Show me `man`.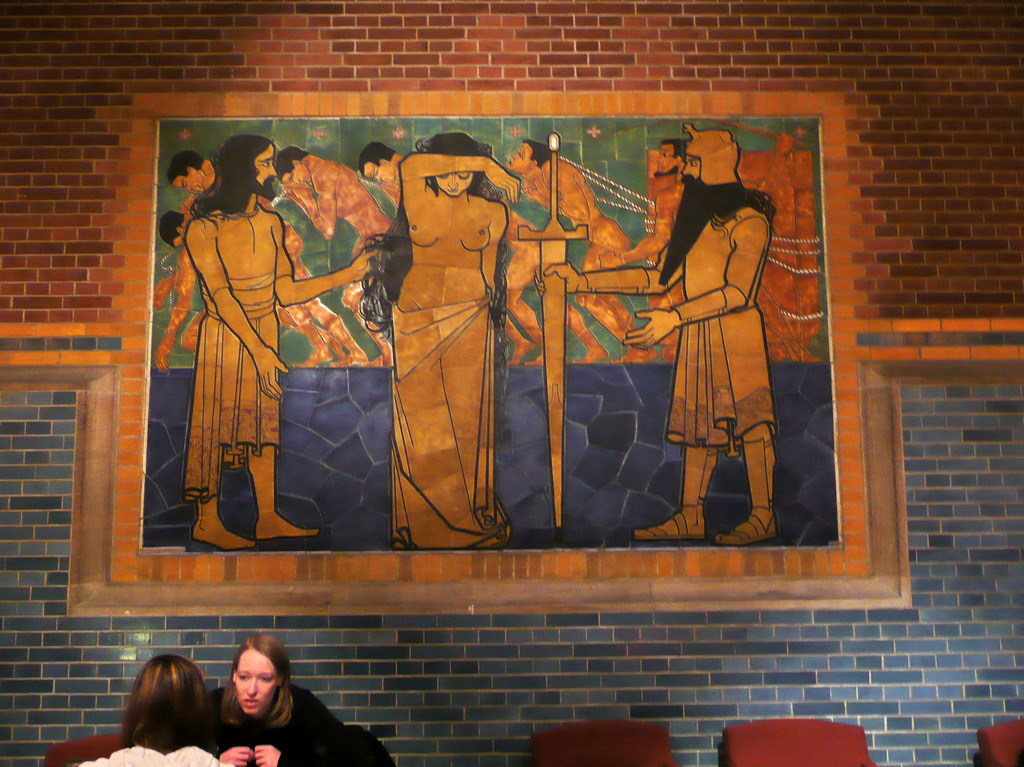
`man` is here: 190:133:379:552.
